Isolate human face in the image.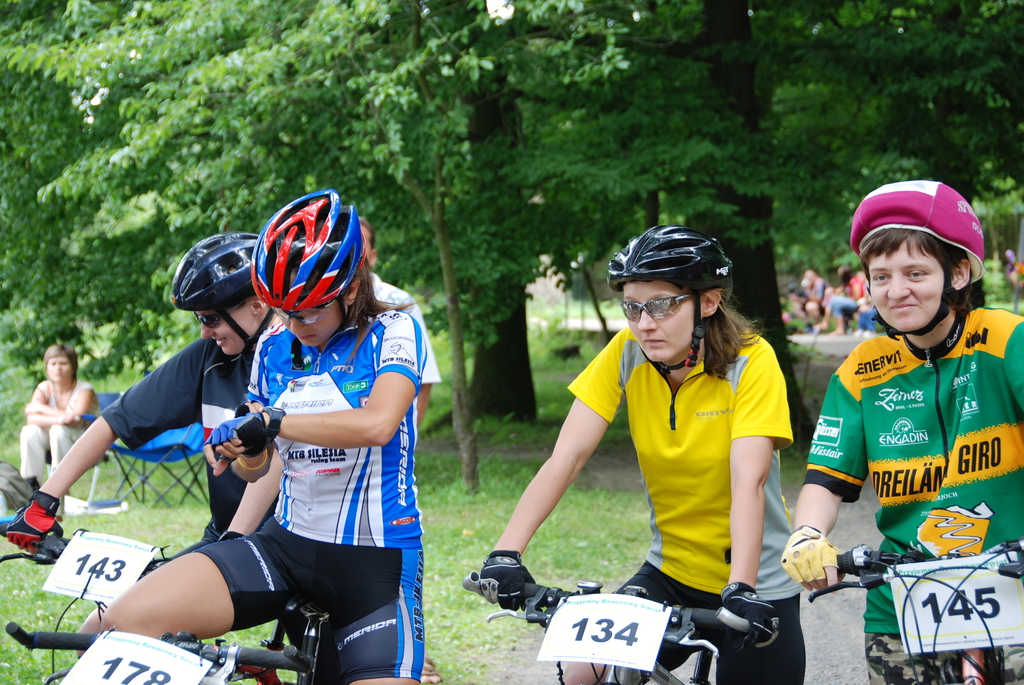
Isolated region: locate(864, 226, 975, 338).
